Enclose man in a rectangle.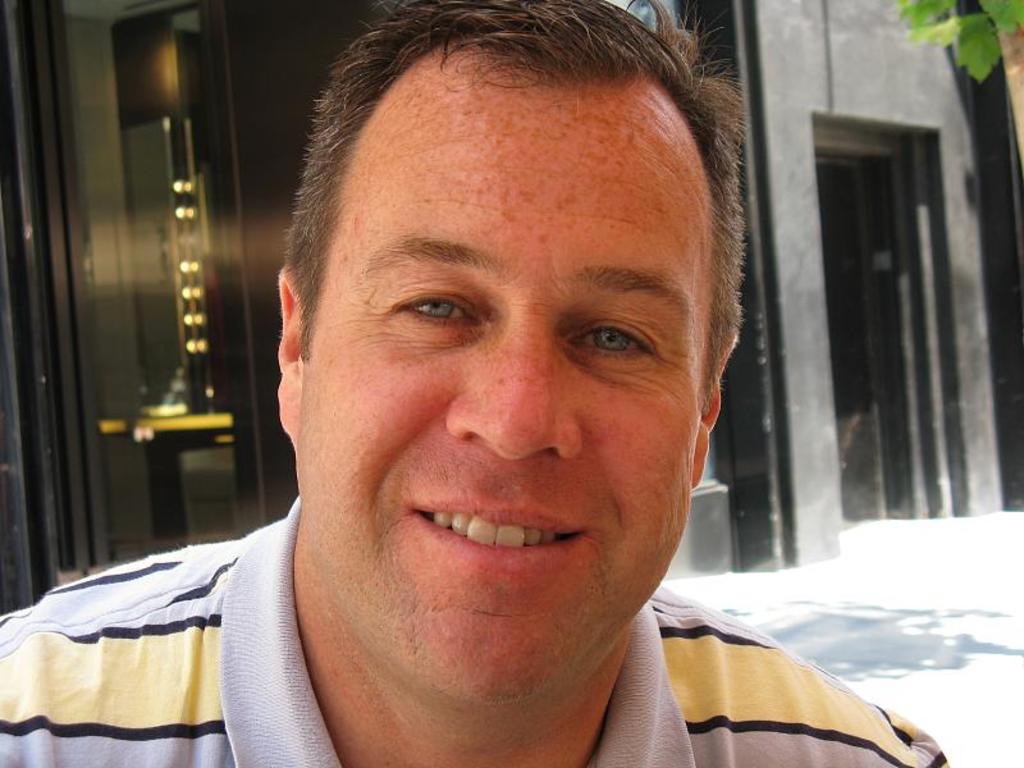
41,40,923,755.
